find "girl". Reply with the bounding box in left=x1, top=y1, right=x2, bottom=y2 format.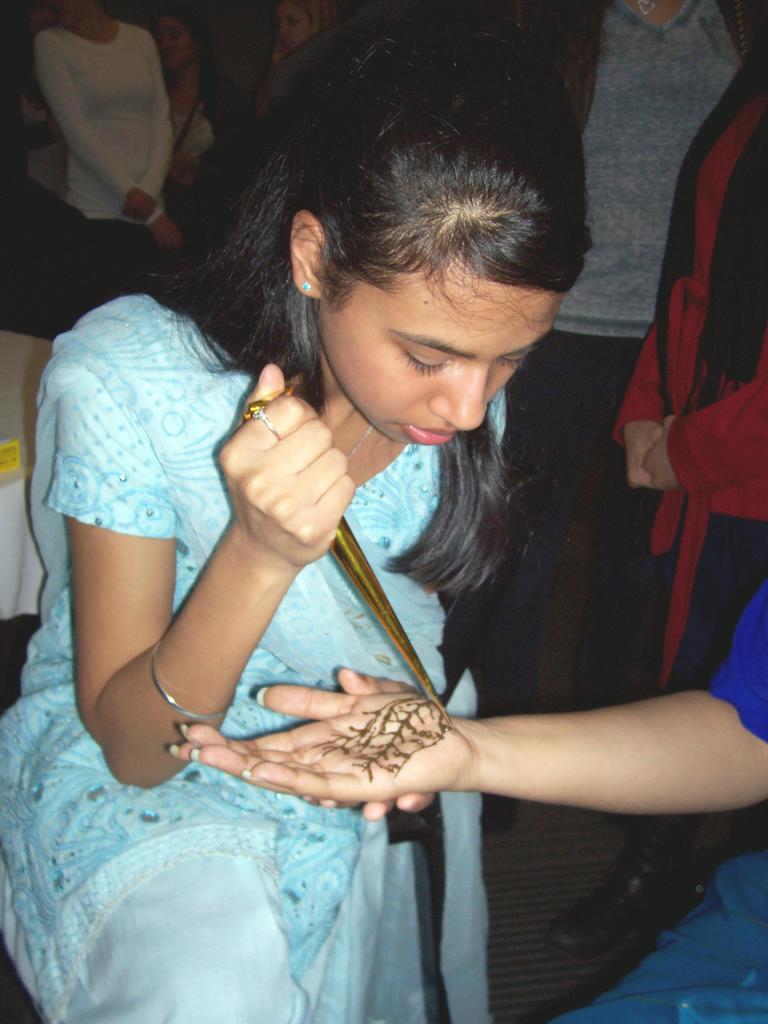
left=0, top=6, right=591, bottom=1023.
